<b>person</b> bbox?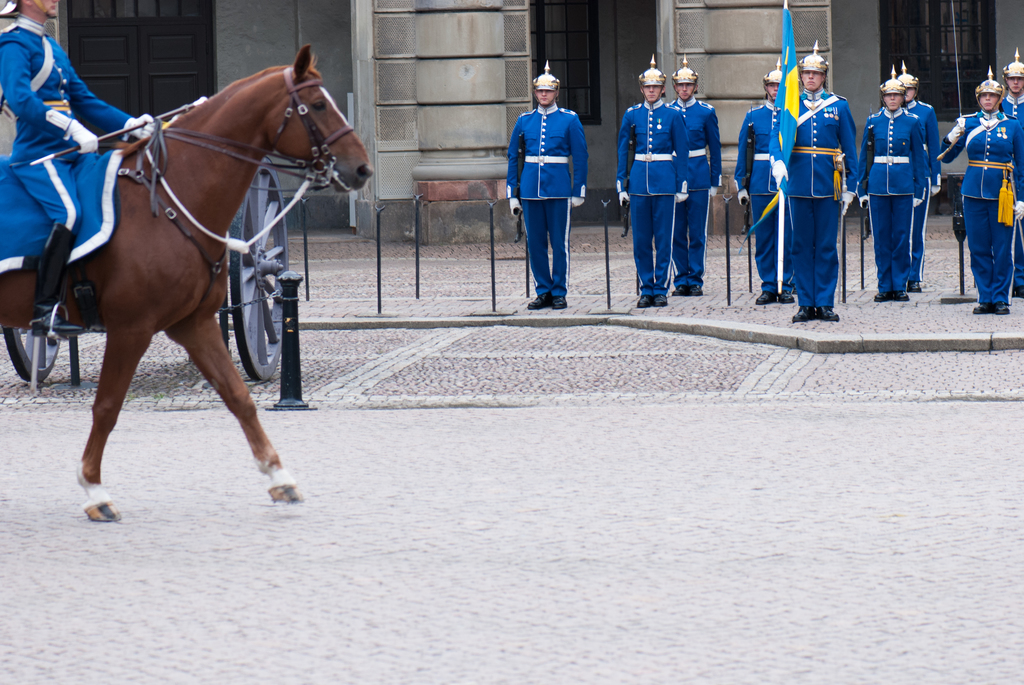
region(1003, 49, 1023, 297)
